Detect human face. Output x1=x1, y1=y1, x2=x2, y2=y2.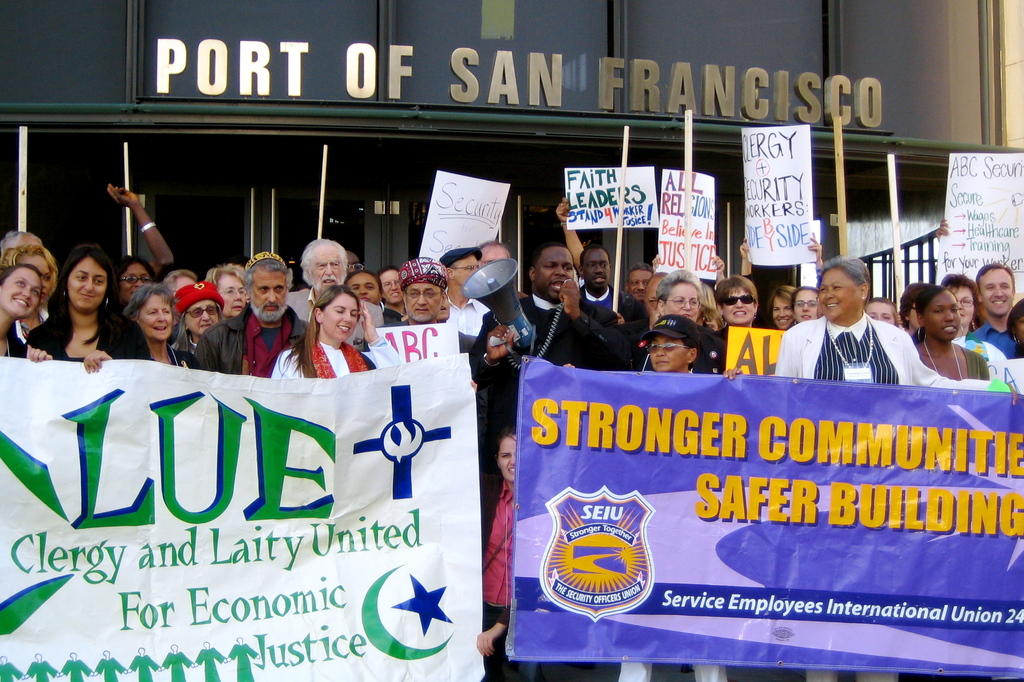
x1=822, y1=270, x2=861, y2=322.
